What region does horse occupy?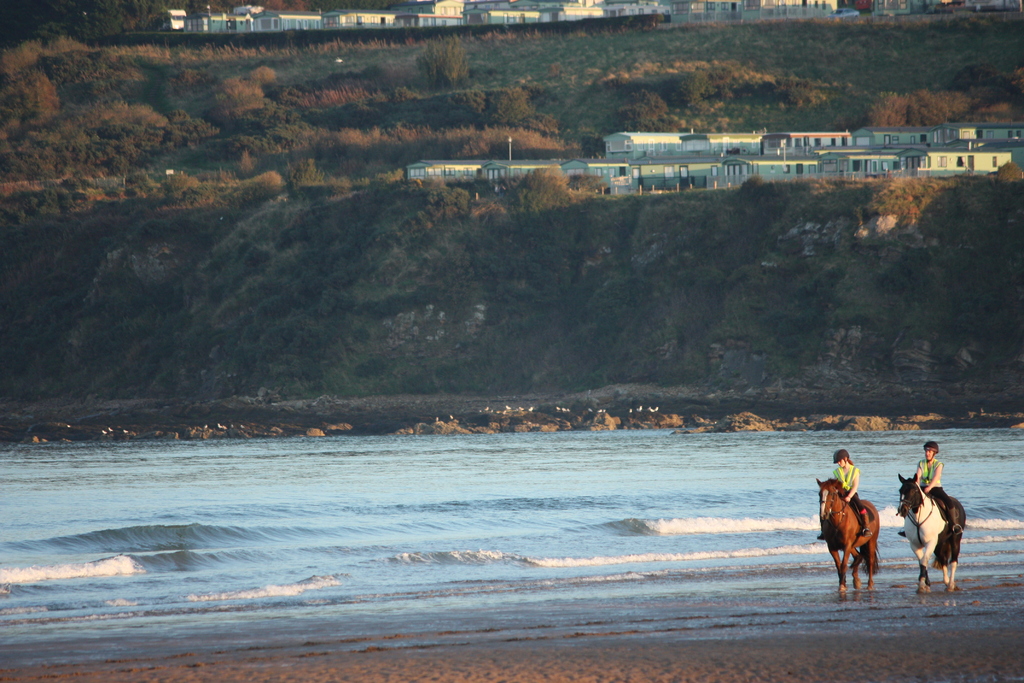
bbox=[815, 473, 881, 591].
